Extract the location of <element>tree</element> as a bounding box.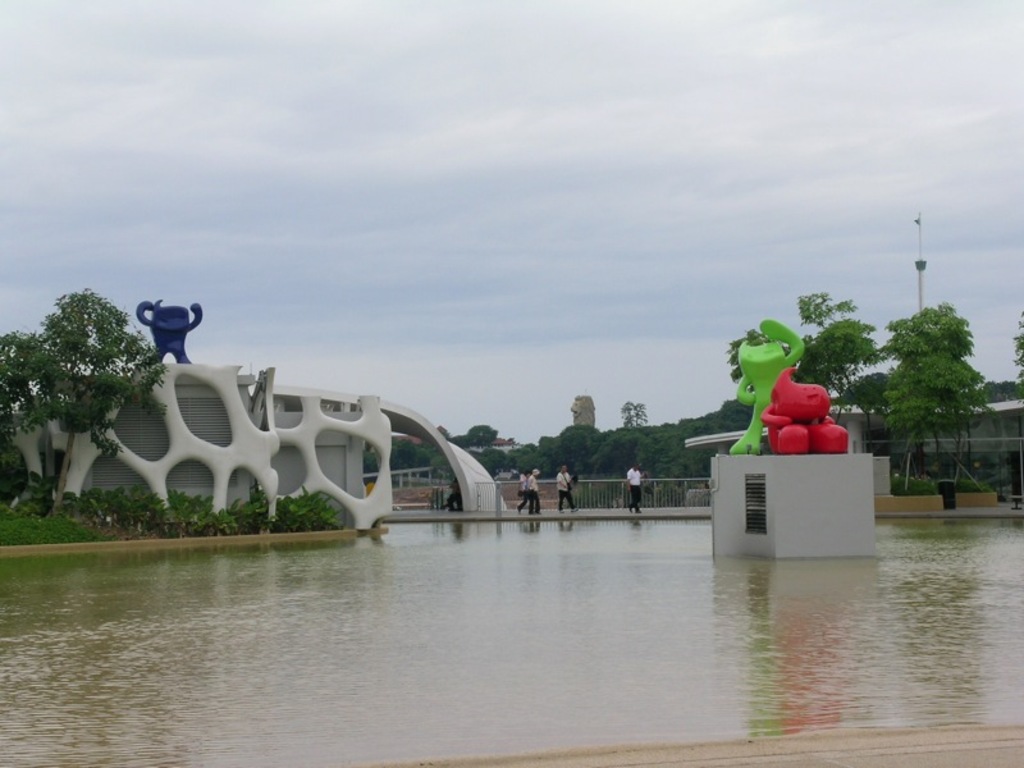
<bbox>794, 289, 861, 419</bbox>.
